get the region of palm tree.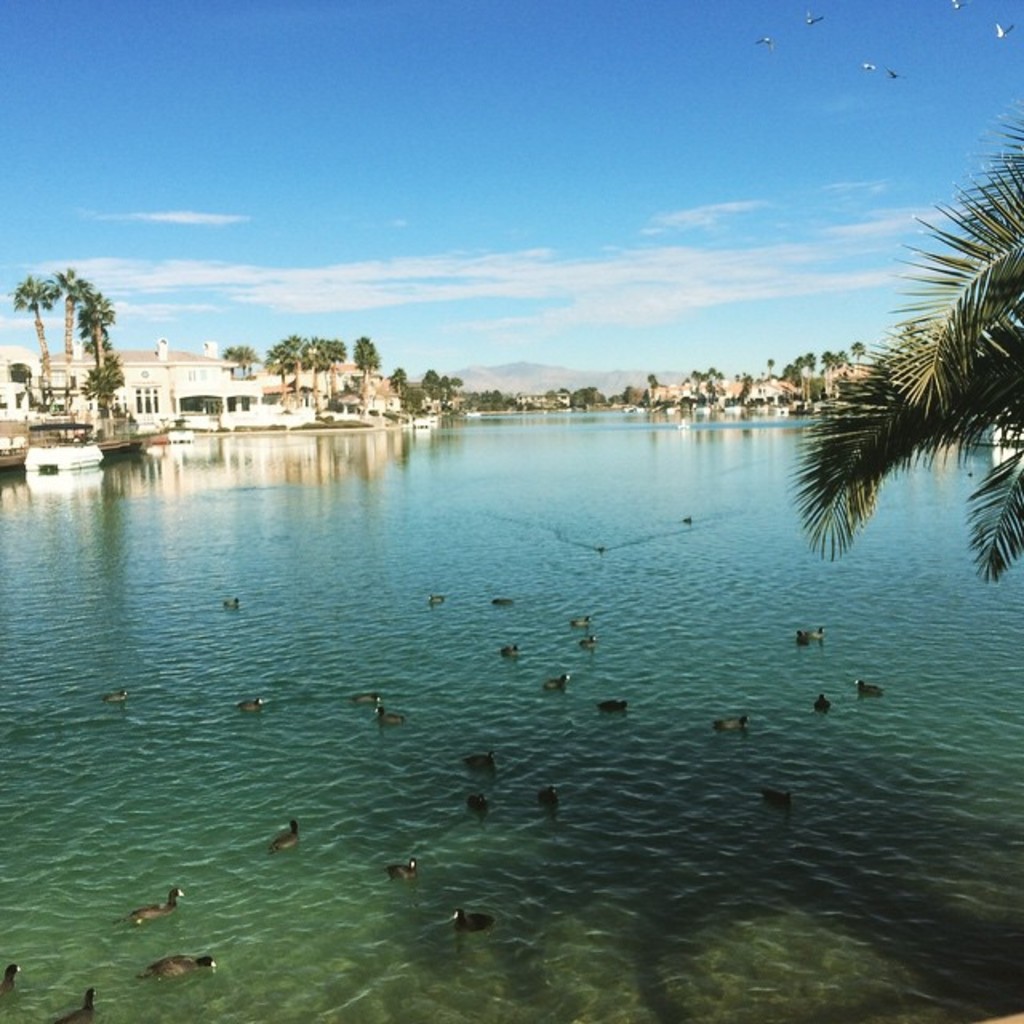
bbox(800, 96, 1022, 578).
